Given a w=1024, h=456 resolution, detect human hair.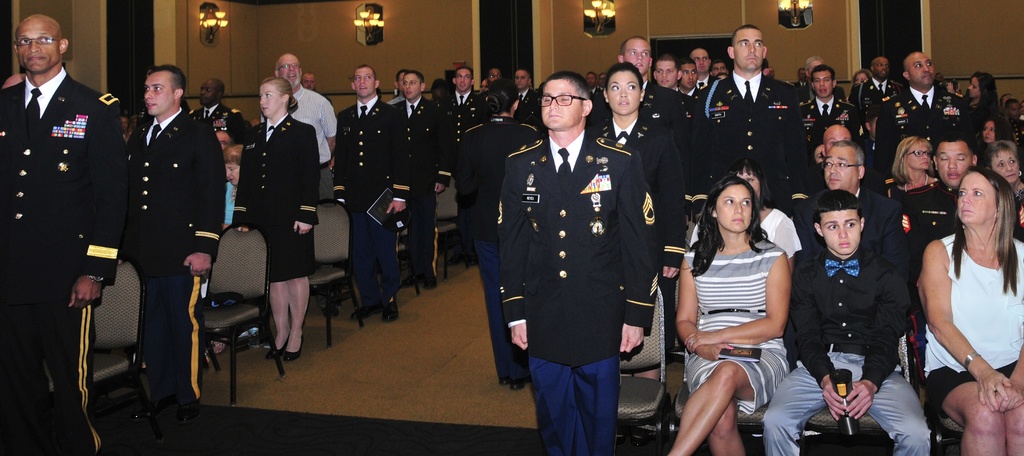
621,37,645,49.
